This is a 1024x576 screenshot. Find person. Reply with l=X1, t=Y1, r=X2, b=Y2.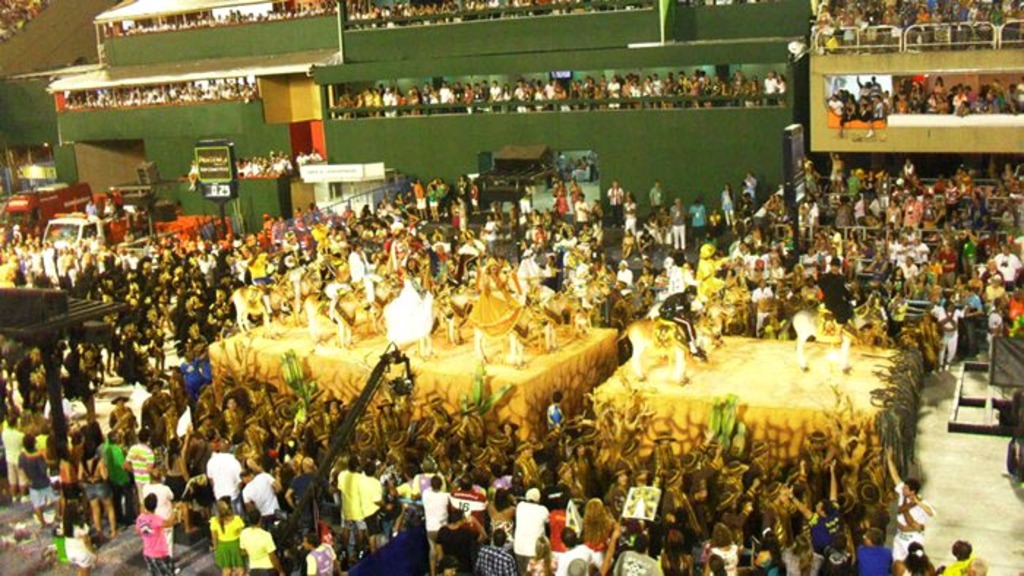
l=540, t=387, r=565, b=428.
